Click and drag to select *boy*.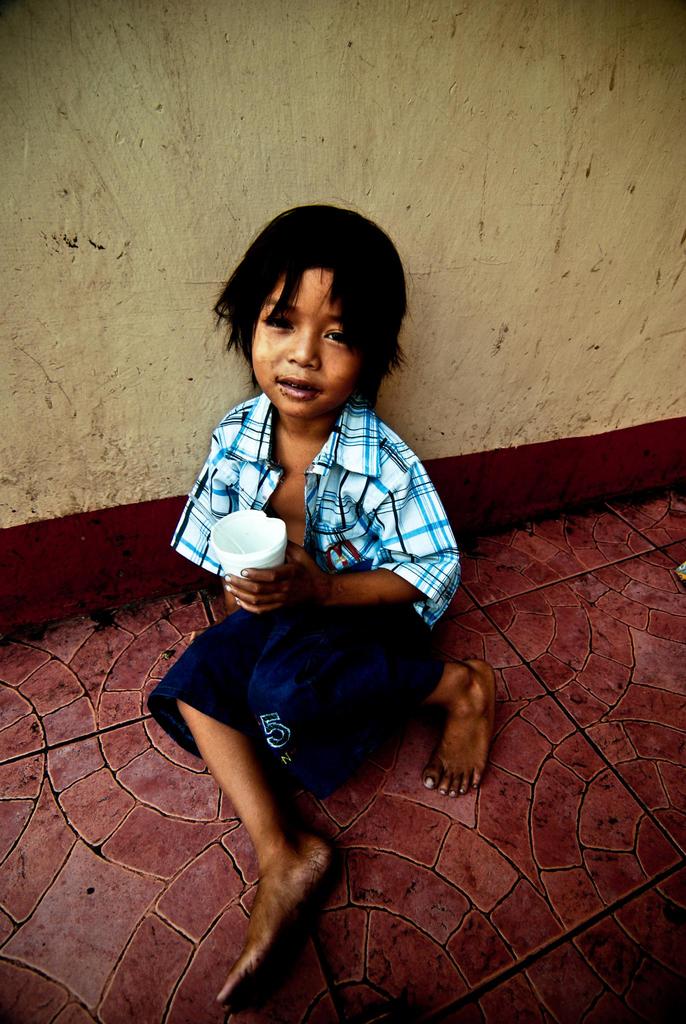
Selection: 146 188 496 1014.
